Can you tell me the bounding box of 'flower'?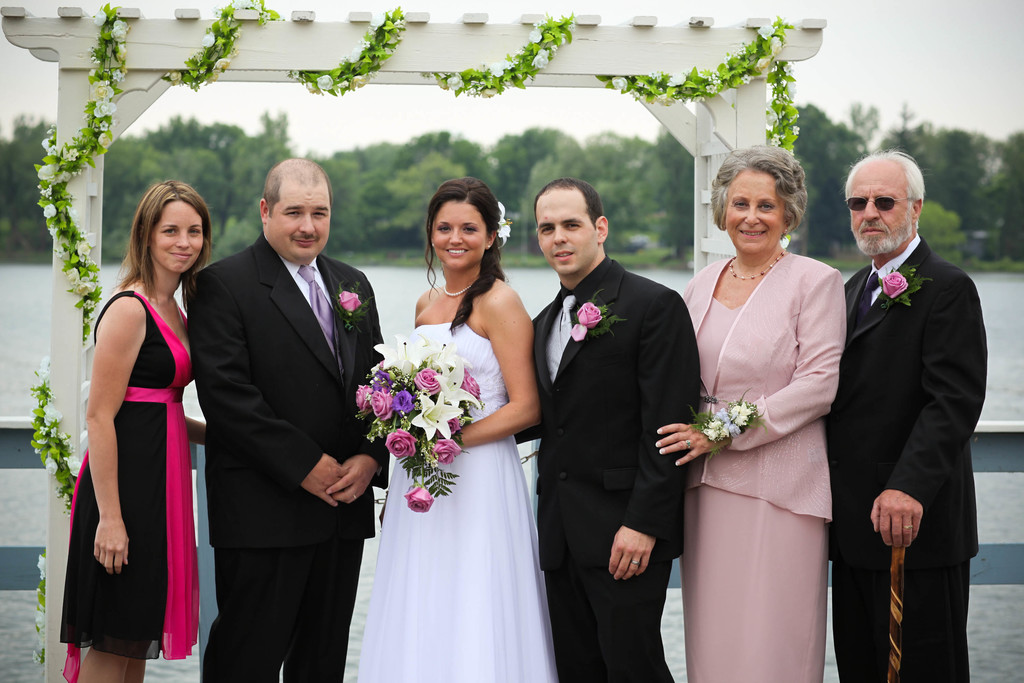
784 82 800 97.
